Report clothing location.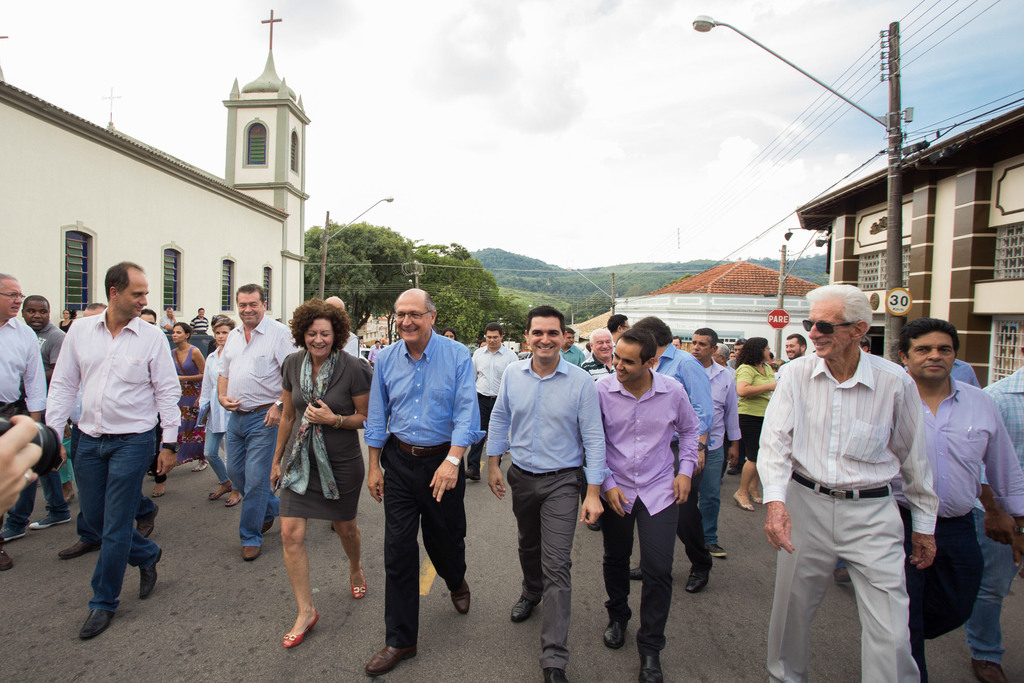
Report: bbox(909, 363, 1023, 655).
